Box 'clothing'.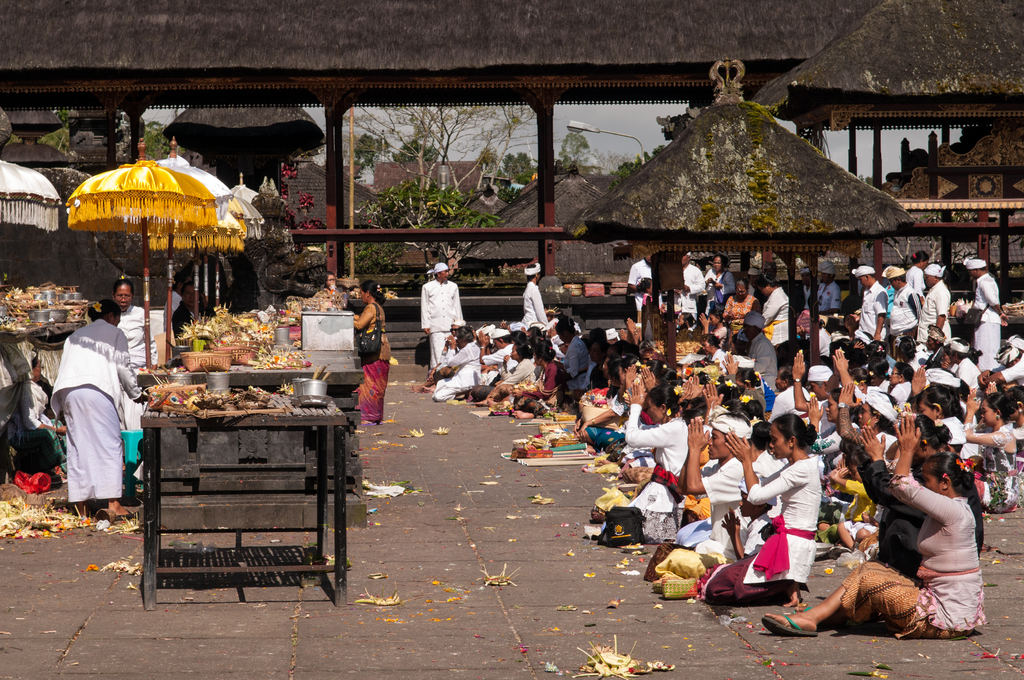
box(120, 296, 157, 410).
